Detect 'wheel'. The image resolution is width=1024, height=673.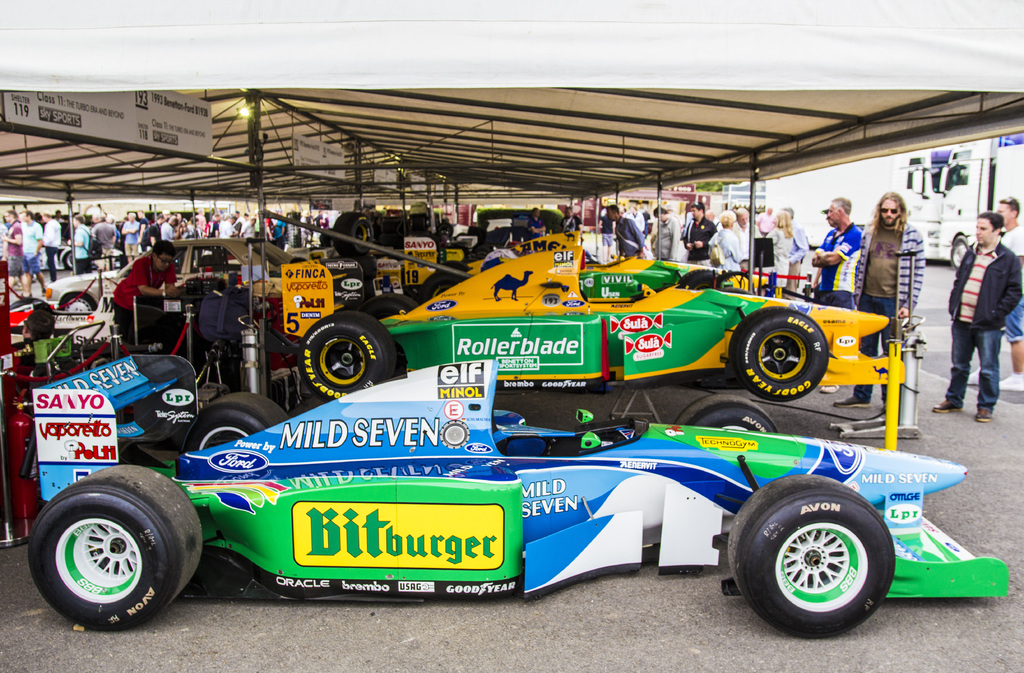
[left=727, top=472, right=898, bottom=644].
